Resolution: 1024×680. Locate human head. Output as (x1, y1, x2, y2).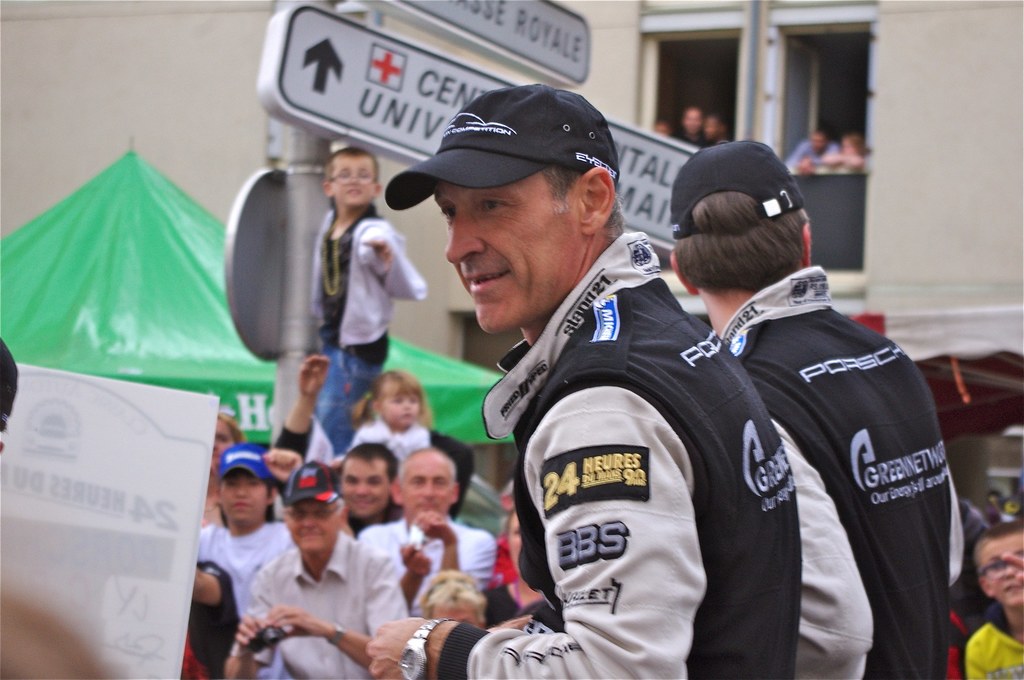
(326, 155, 380, 211).
